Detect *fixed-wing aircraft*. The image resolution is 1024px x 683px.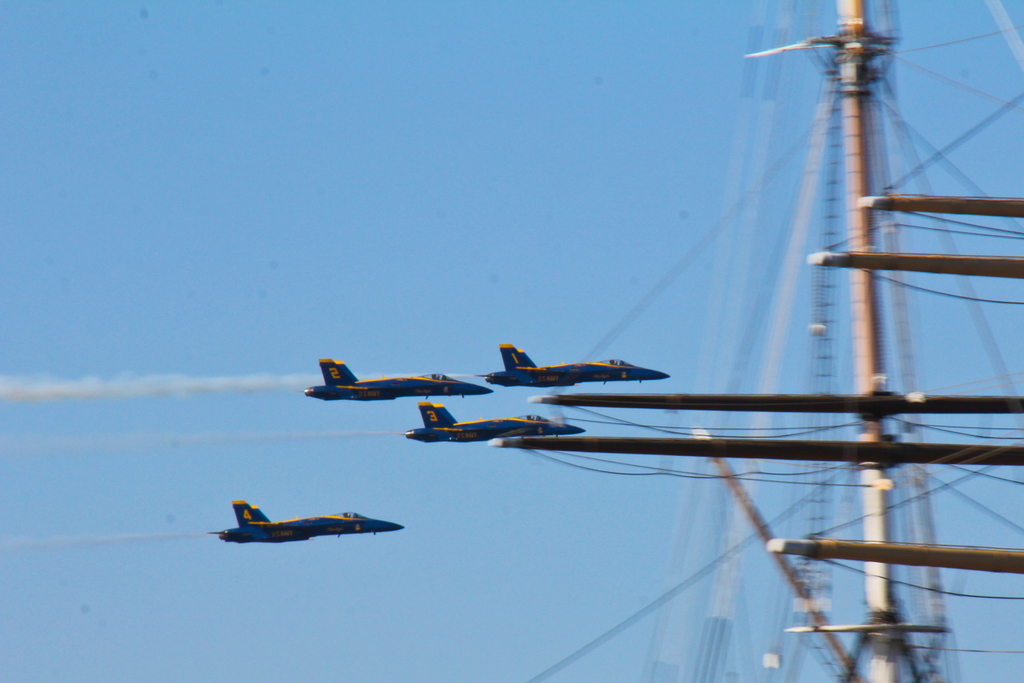
(x1=408, y1=402, x2=580, y2=445).
